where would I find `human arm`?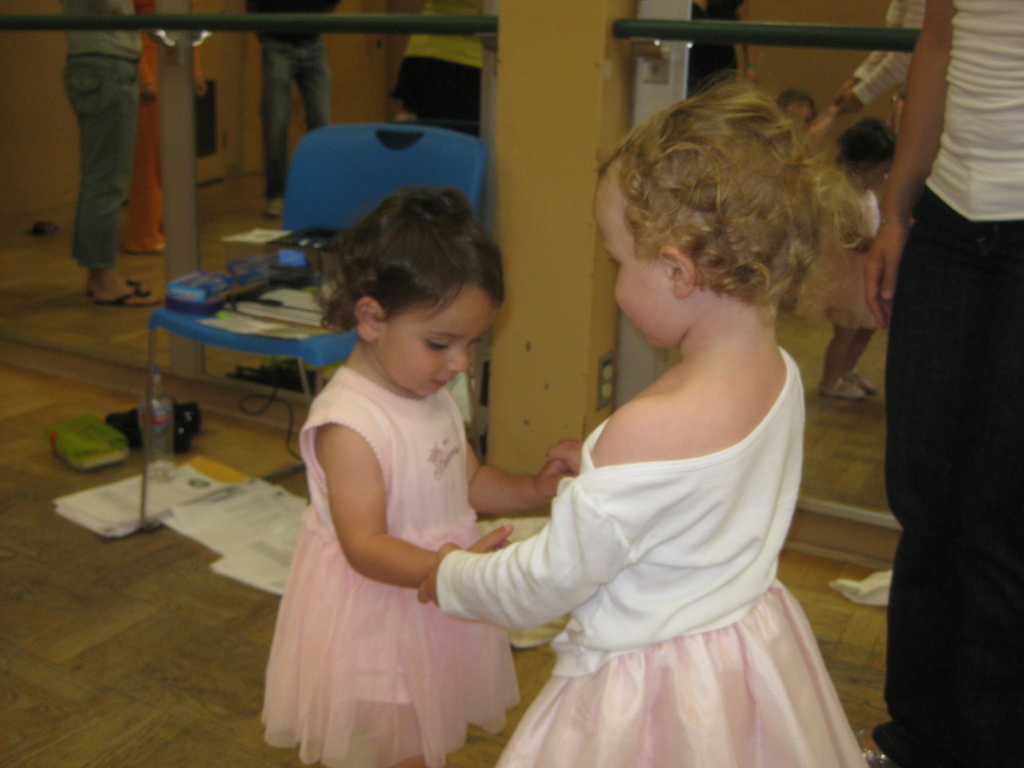
At <box>324,423,513,587</box>.
